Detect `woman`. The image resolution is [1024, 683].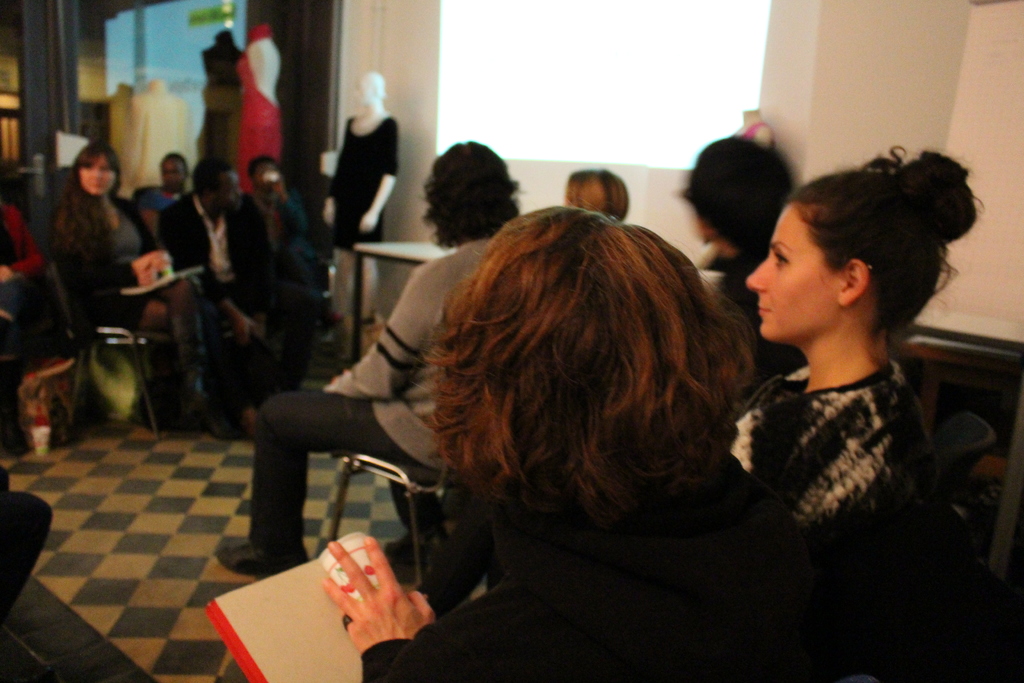
left=316, top=68, right=404, bottom=345.
